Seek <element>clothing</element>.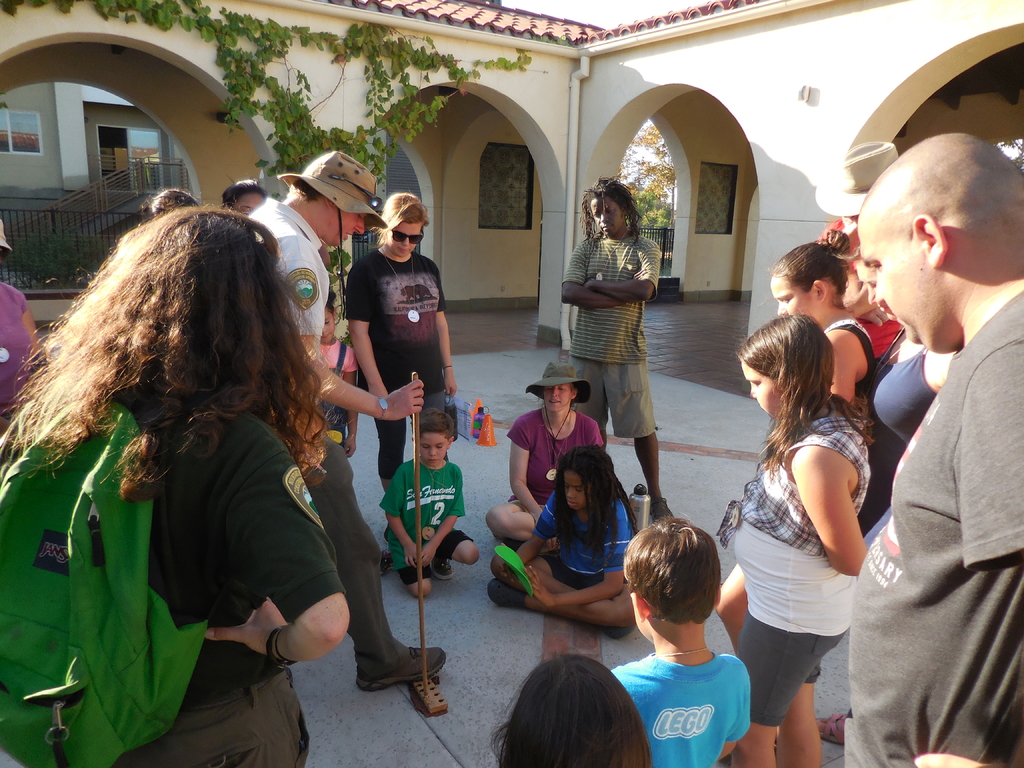
bbox=[350, 241, 449, 481].
